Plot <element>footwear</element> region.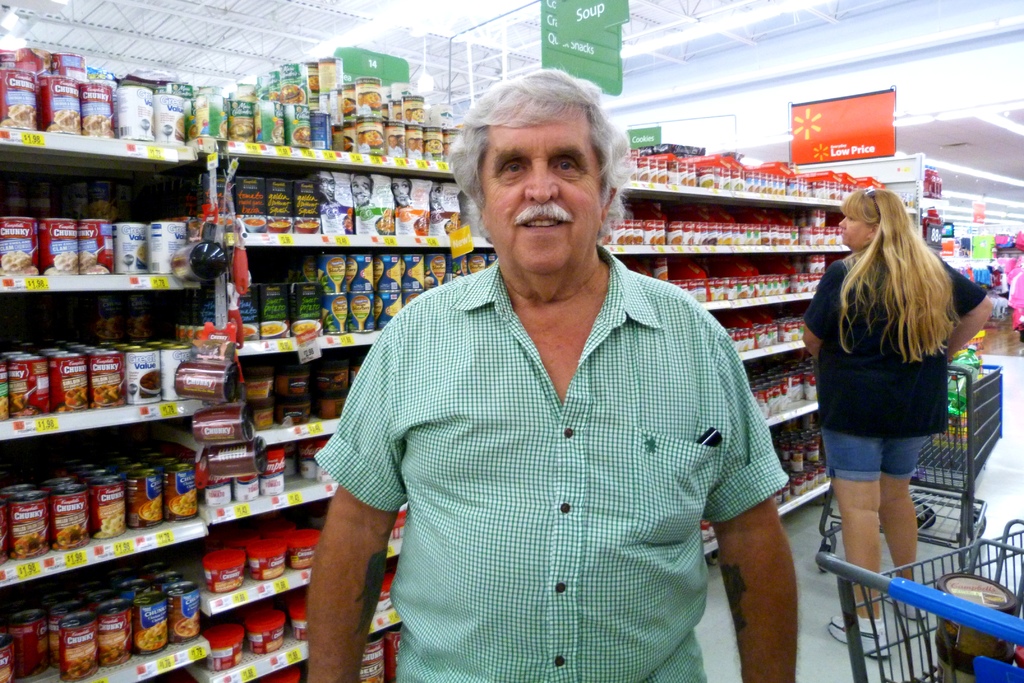
Plotted at [x1=879, y1=593, x2=929, y2=620].
